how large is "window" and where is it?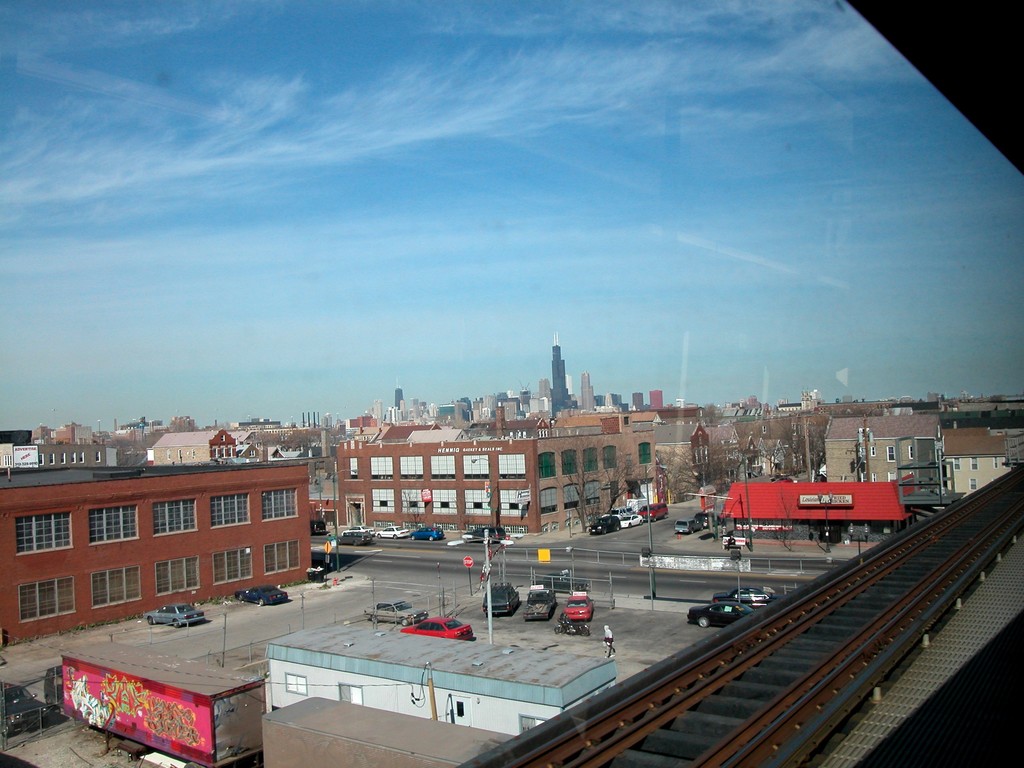
Bounding box: [left=694, top=448, right=697, bottom=461].
